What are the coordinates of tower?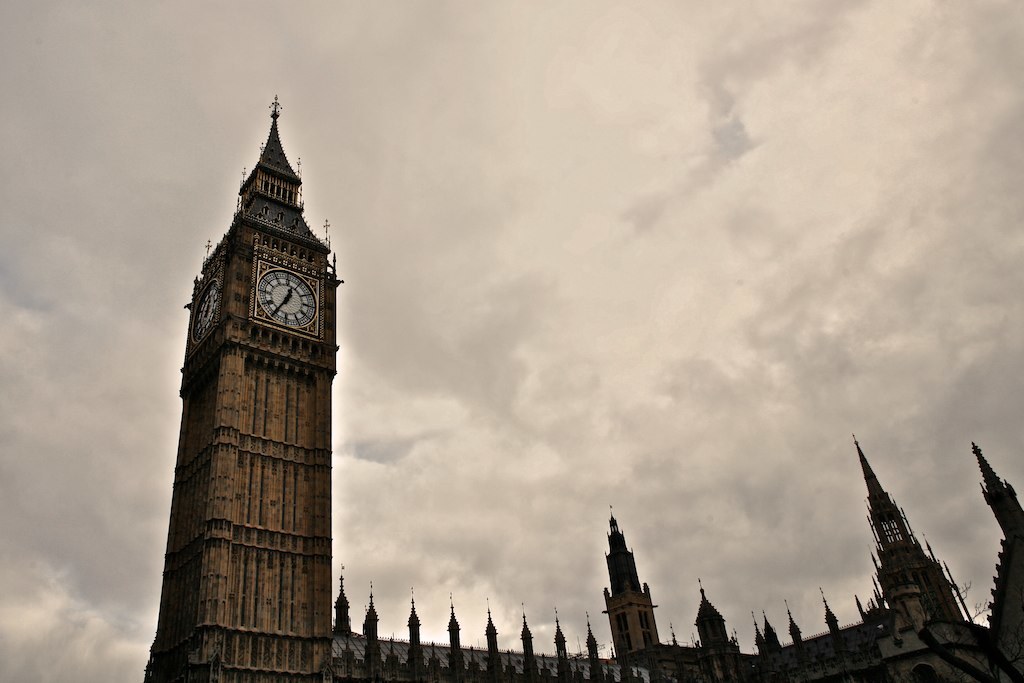
locate(822, 594, 837, 638).
